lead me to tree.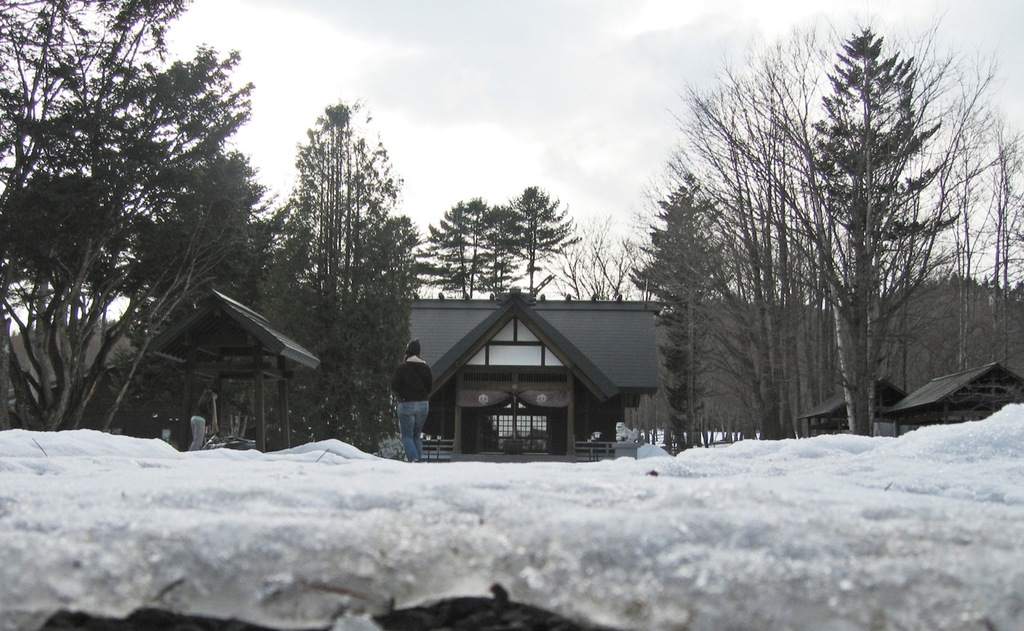
Lead to BBox(3, 93, 192, 431).
